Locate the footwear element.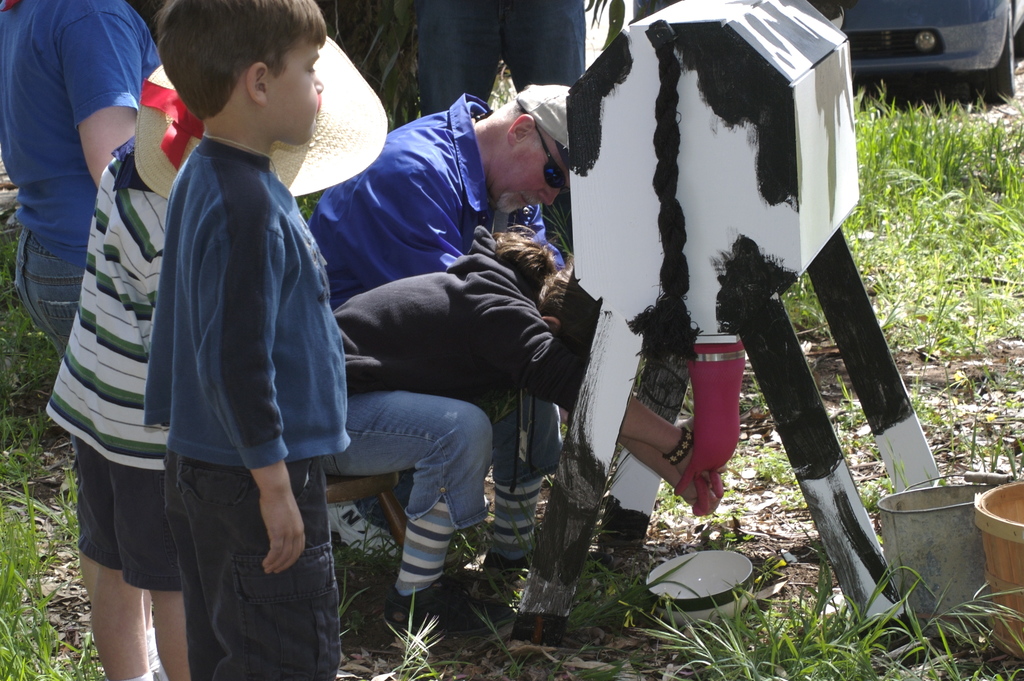
Element bbox: 381/582/515/655.
